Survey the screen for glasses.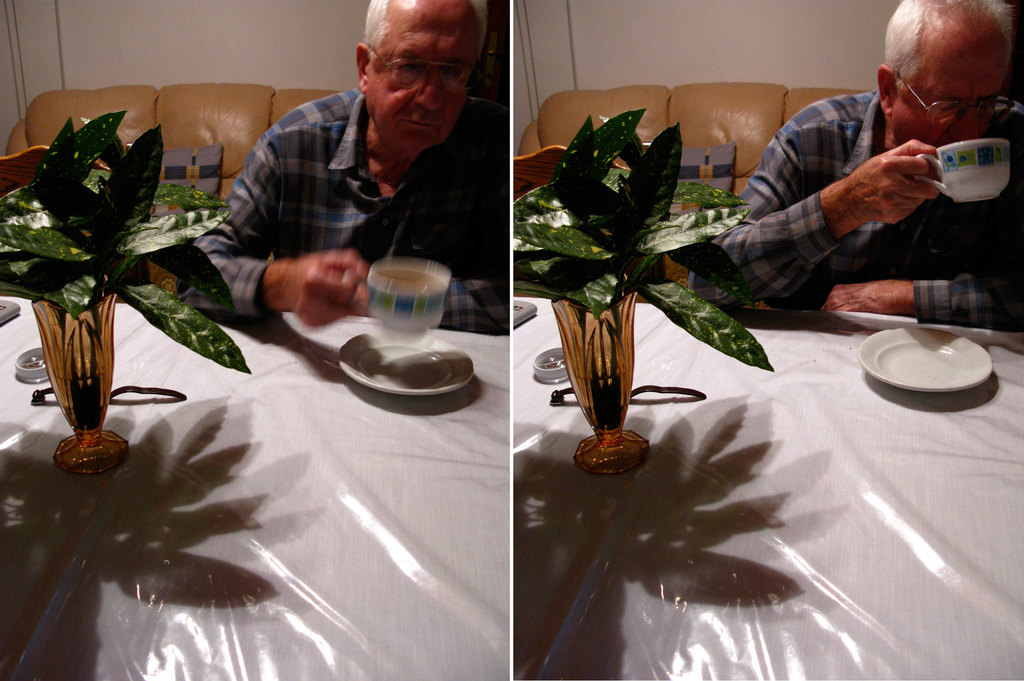
Survey found: (349, 49, 488, 93).
